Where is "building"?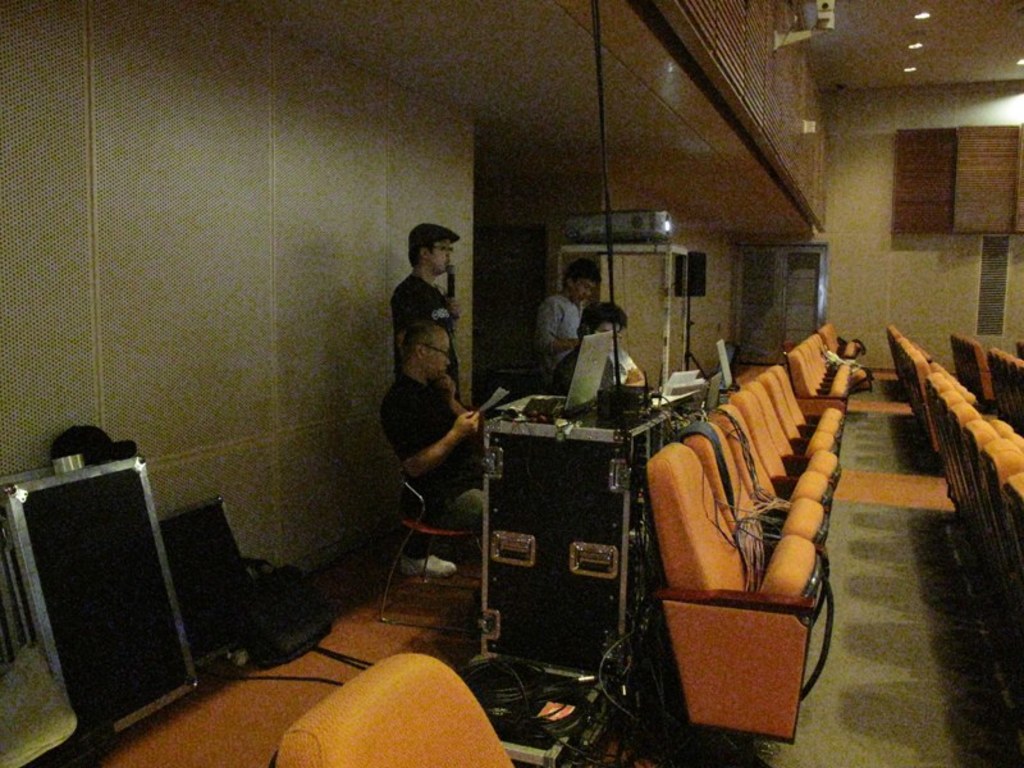
select_region(0, 0, 1023, 767).
